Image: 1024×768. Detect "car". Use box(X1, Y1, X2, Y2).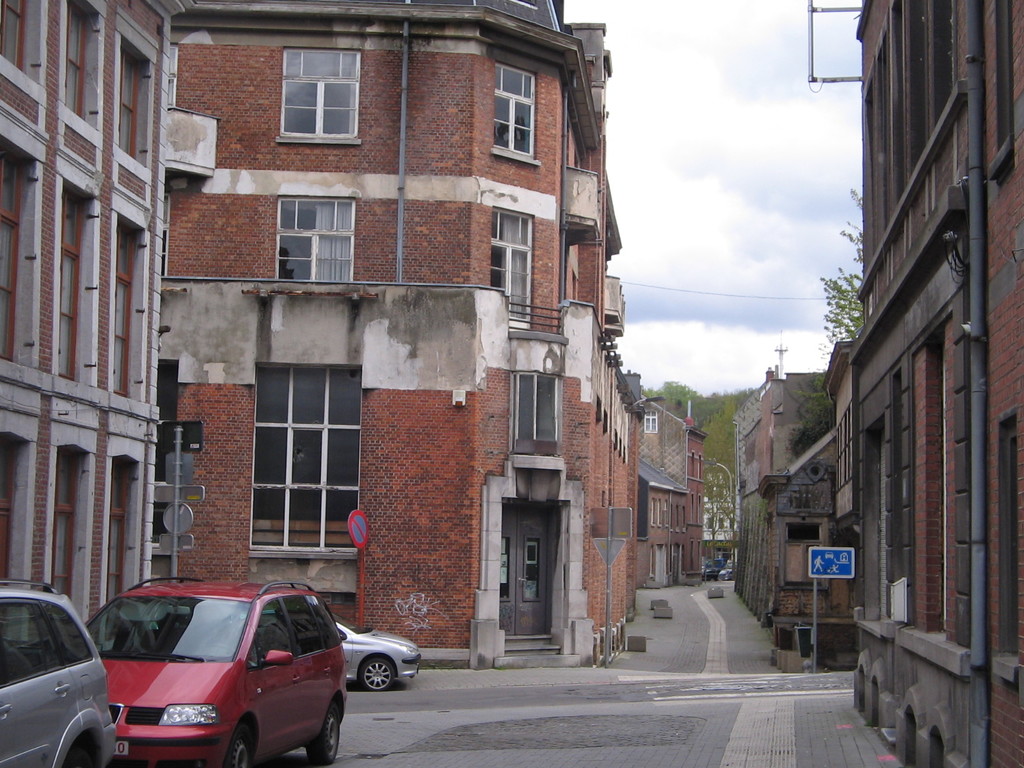
box(340, 630, 415, 685).
